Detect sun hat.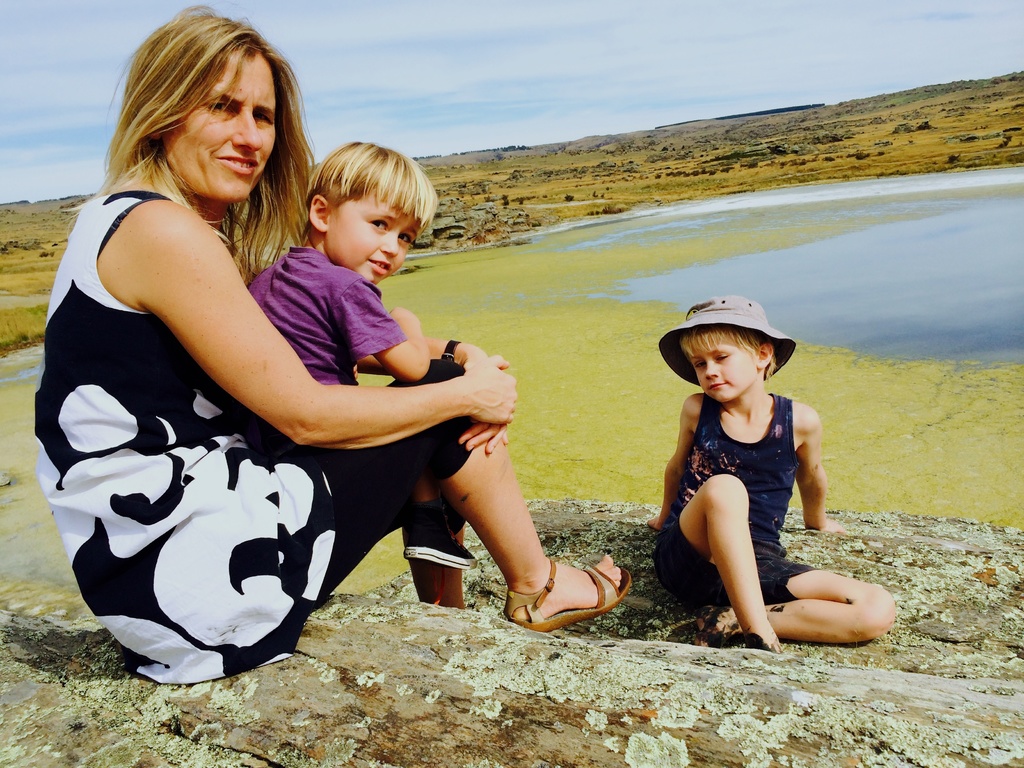
Detected at (661, 292, 794, 390).
